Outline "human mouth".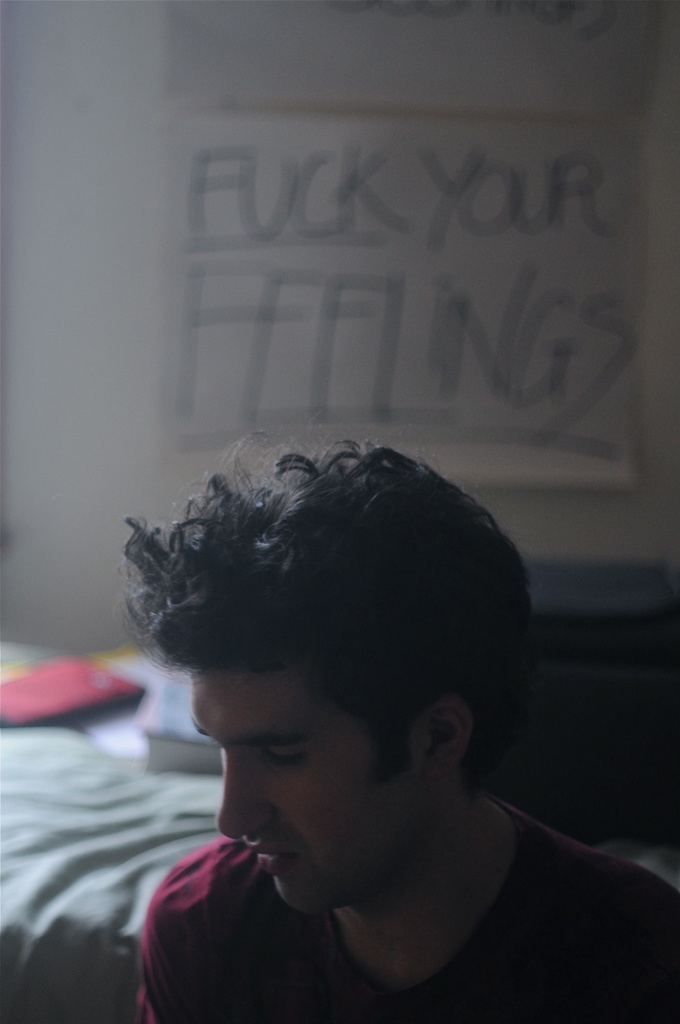
Outline: BBox(242, 840, 298, 873).
